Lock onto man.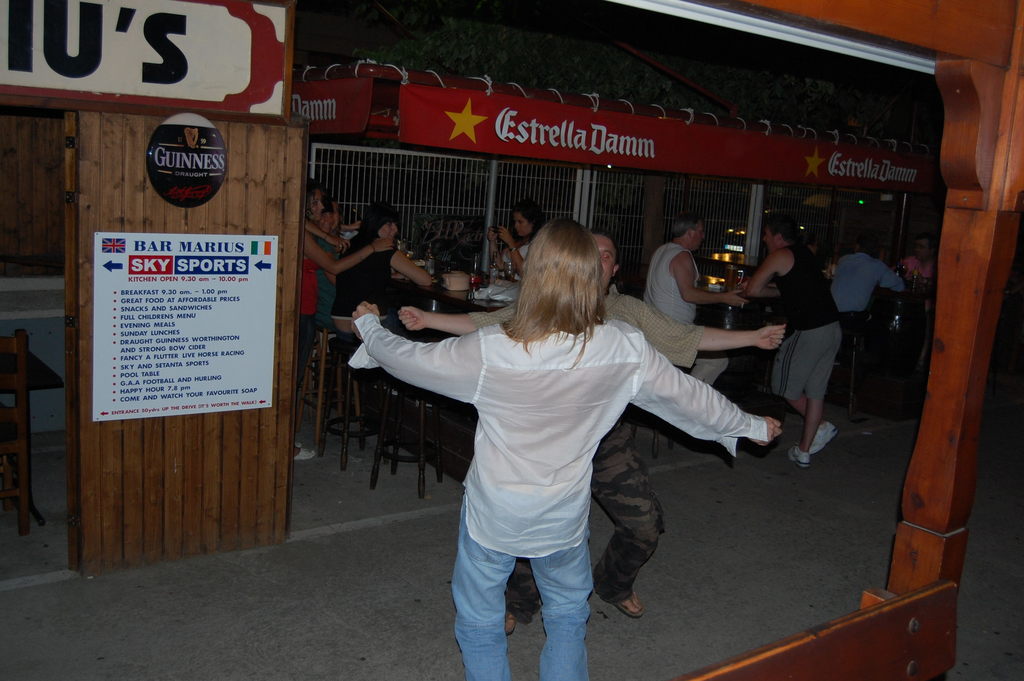
Locked: [394,227,788,621].
